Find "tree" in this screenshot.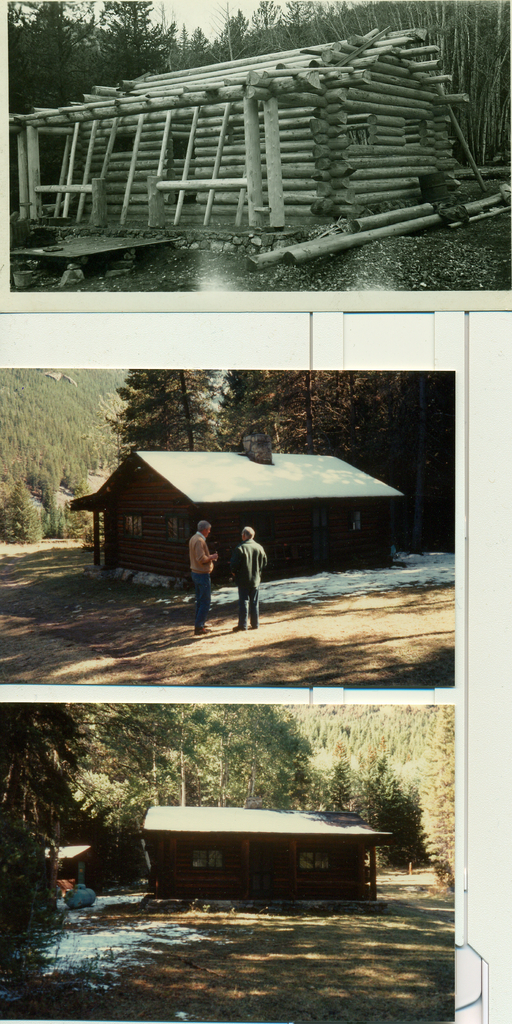
The bounding box for "tree" is locate(203, 358, 302, 474).
